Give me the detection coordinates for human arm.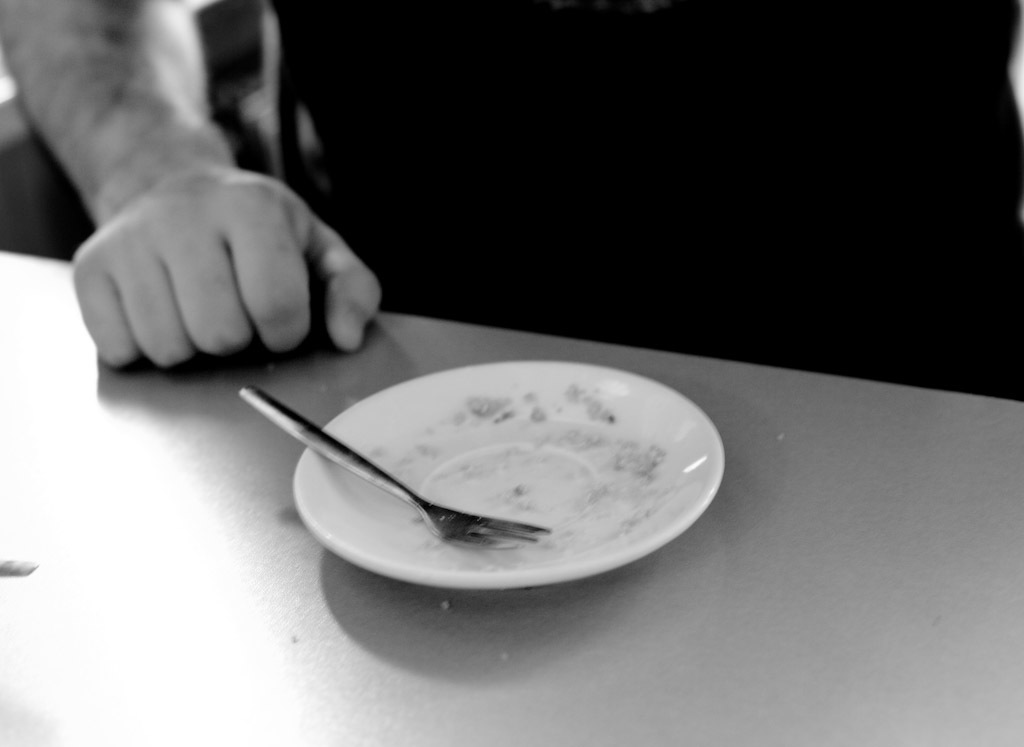
locate(14, 30, 293, 227).
